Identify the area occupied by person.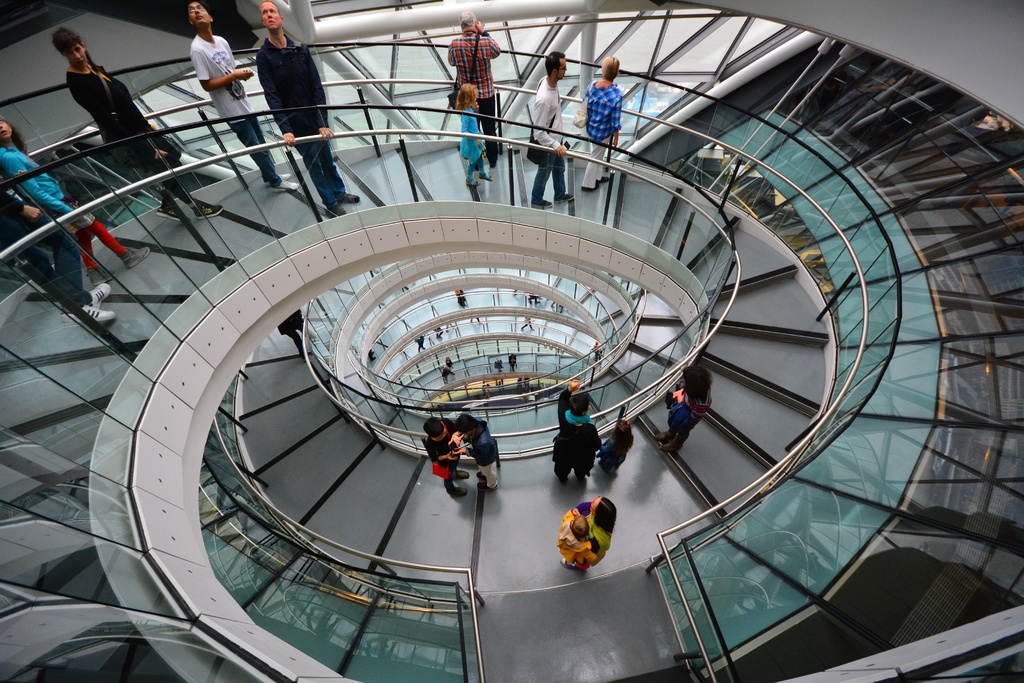
Area: <region>554, 399, 608, 500</region>.
